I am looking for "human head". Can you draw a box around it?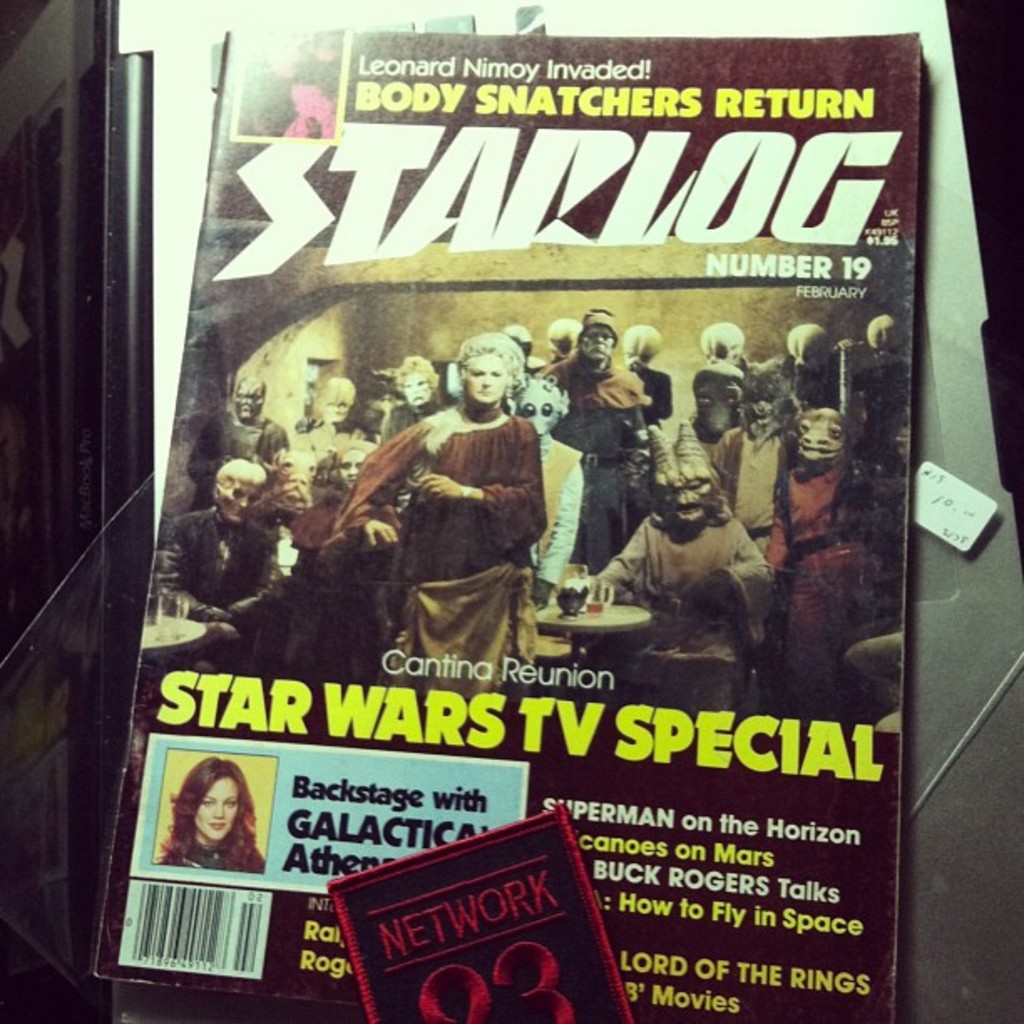
Sure, the bounding box is [212, 458, 259, 520].
